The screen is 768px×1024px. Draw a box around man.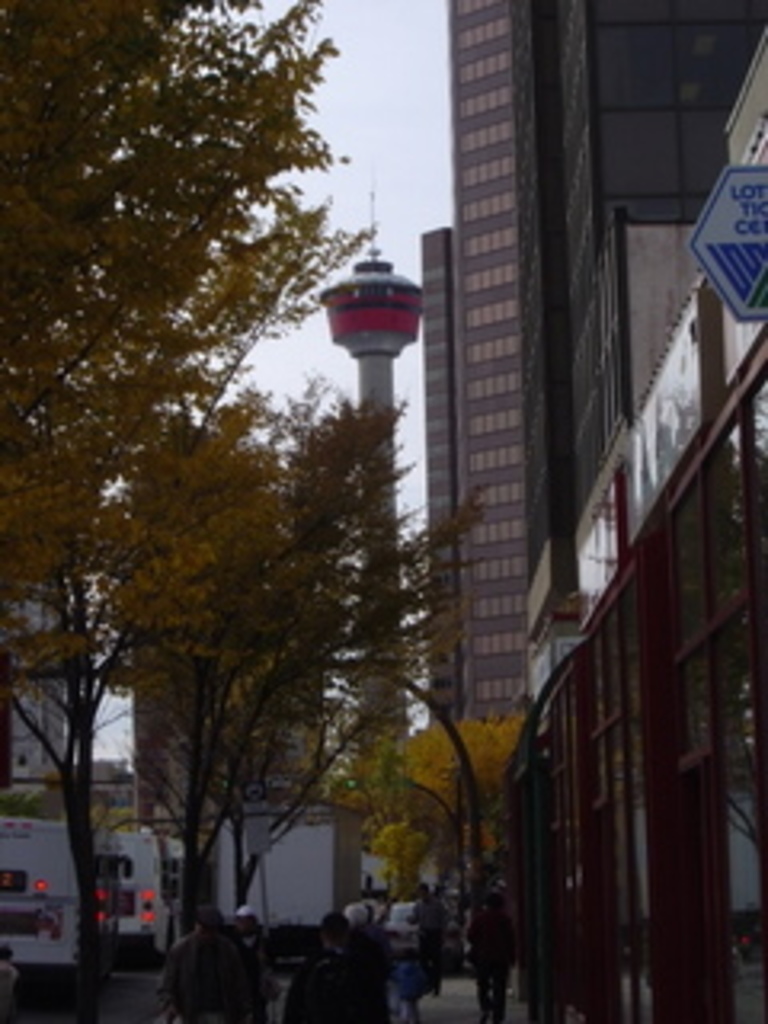
Rect(339, 902, 400, 1018).
